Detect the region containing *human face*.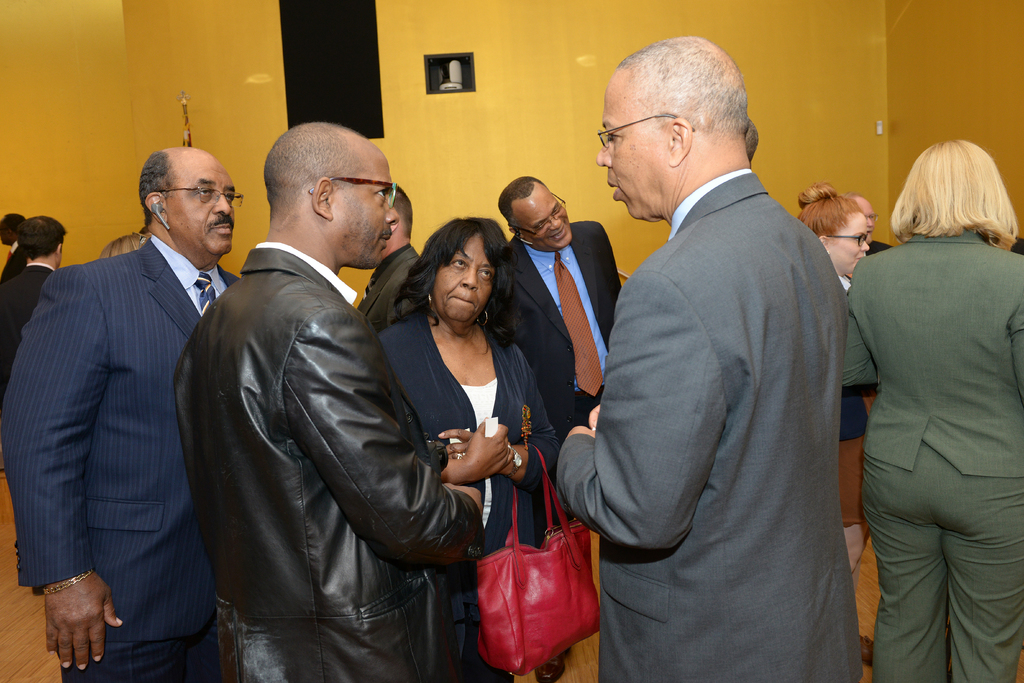
box(164, 156, 238, 258).
